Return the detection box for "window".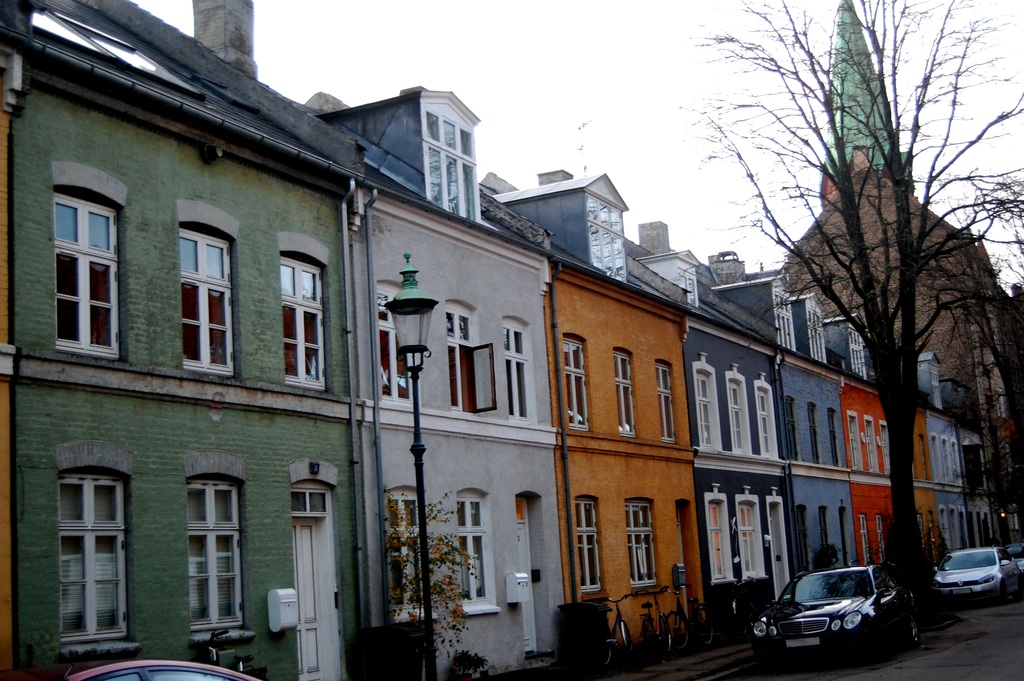
(177, 224, 235, 377).
